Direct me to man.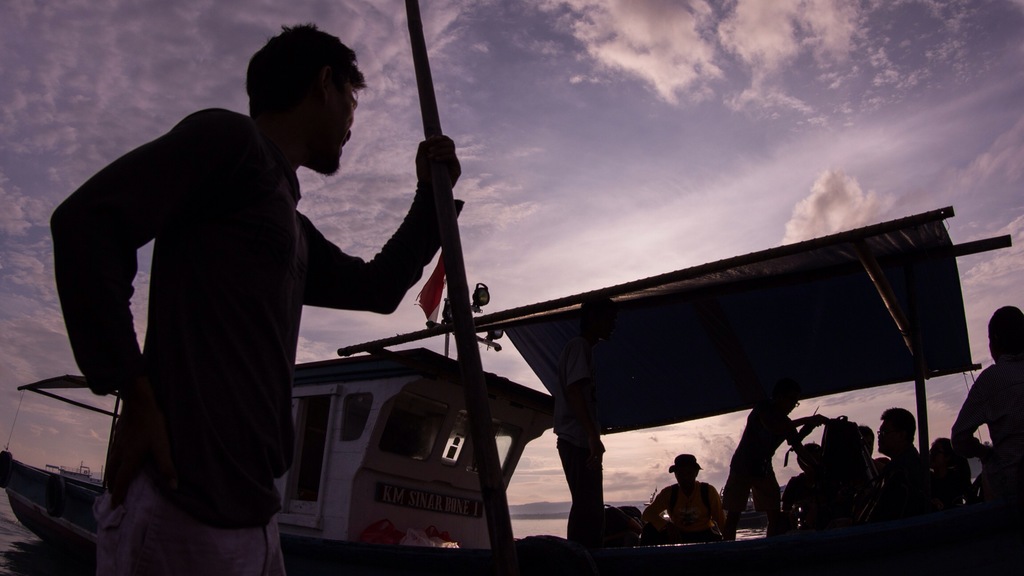
Direction: left=949, top=304, right=1023, bottom=531.
